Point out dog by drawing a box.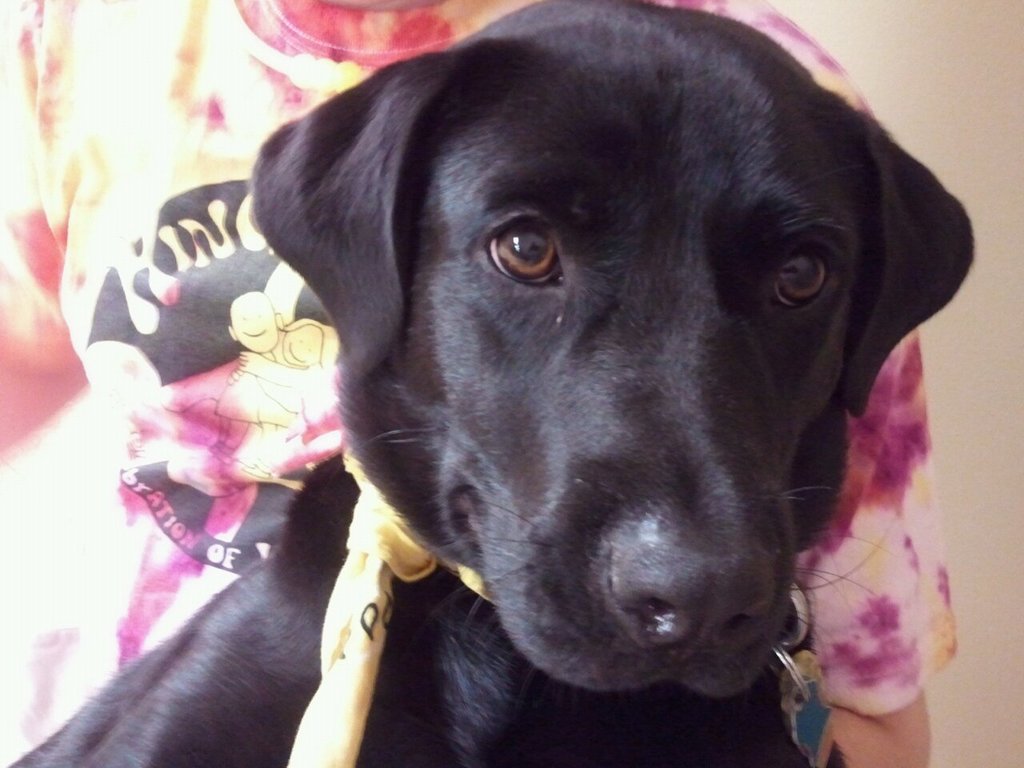
<region>18, 0, 976, 767</region>.
